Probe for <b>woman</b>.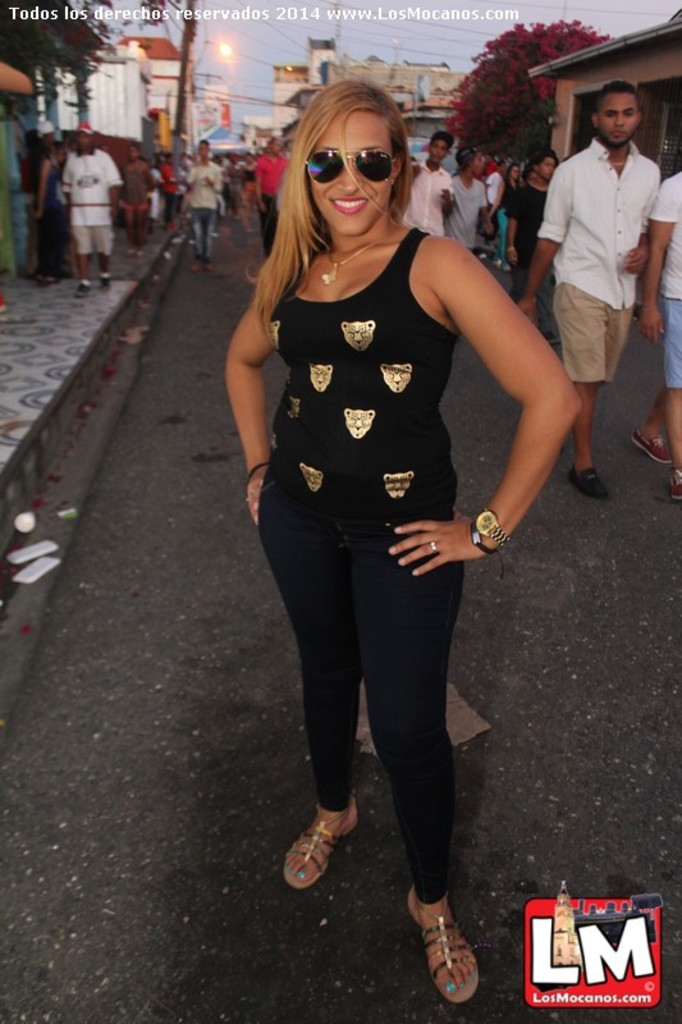
Probe result: [225, 79, 582, 1004].
